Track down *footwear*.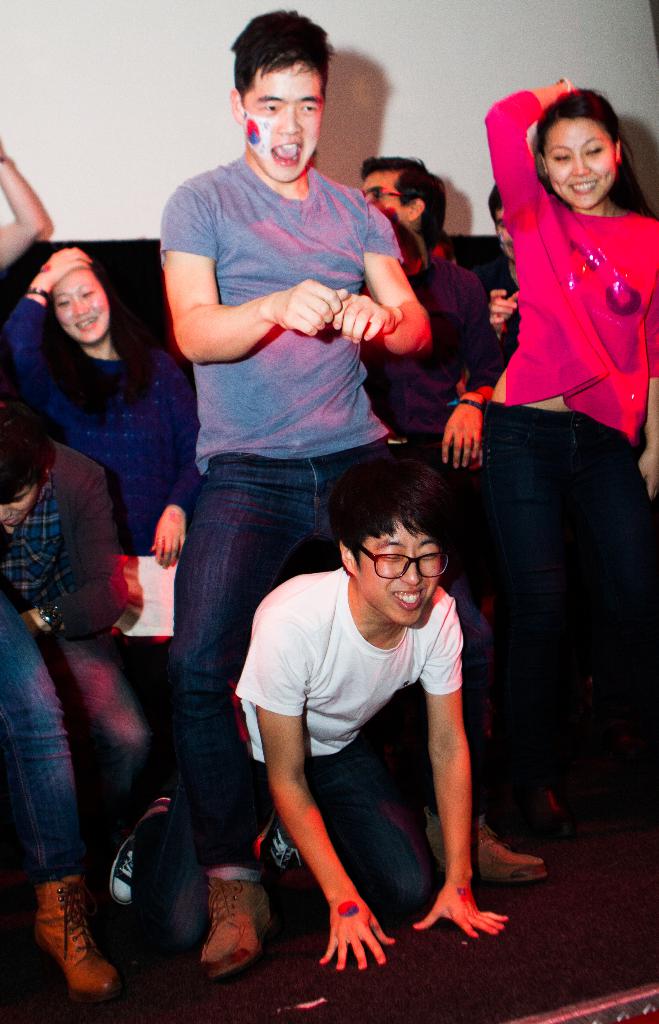
Tracked to <bbox>107, 808, 160, 906</bbox>.
